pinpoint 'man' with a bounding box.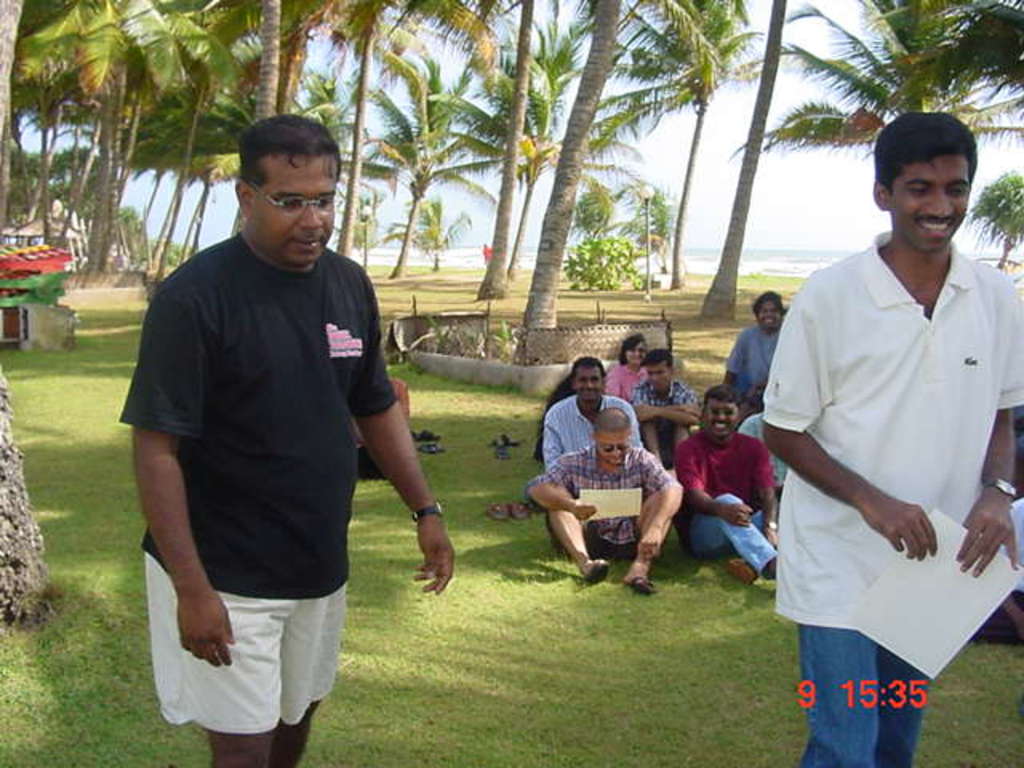
<box>720,283,781,392</box>.
